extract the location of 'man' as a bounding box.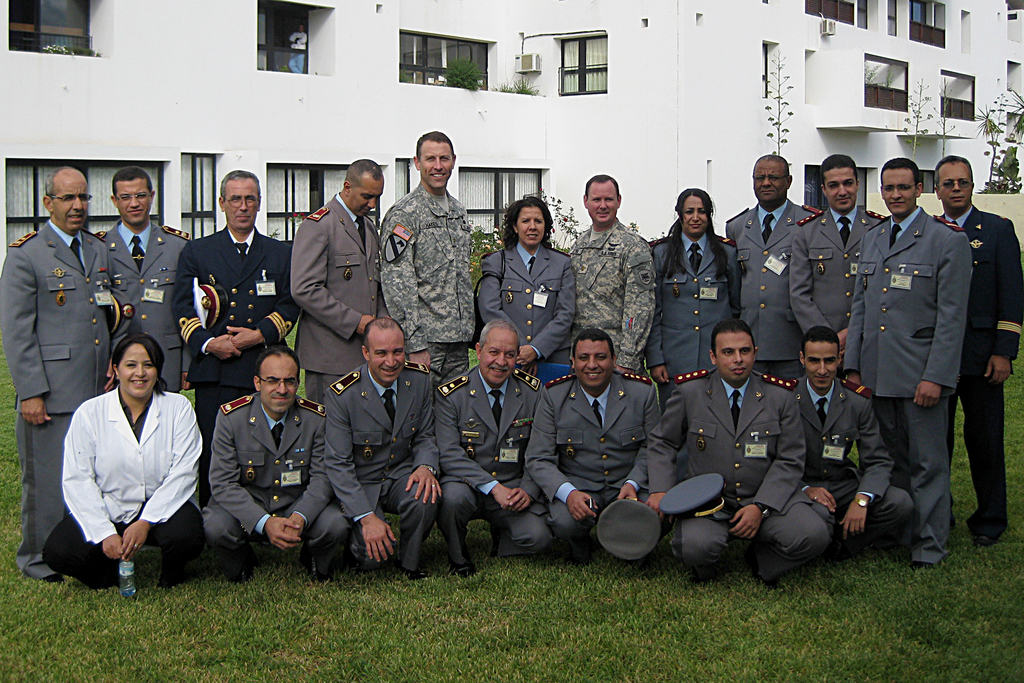
select_region(788, 152, 884, 374).
